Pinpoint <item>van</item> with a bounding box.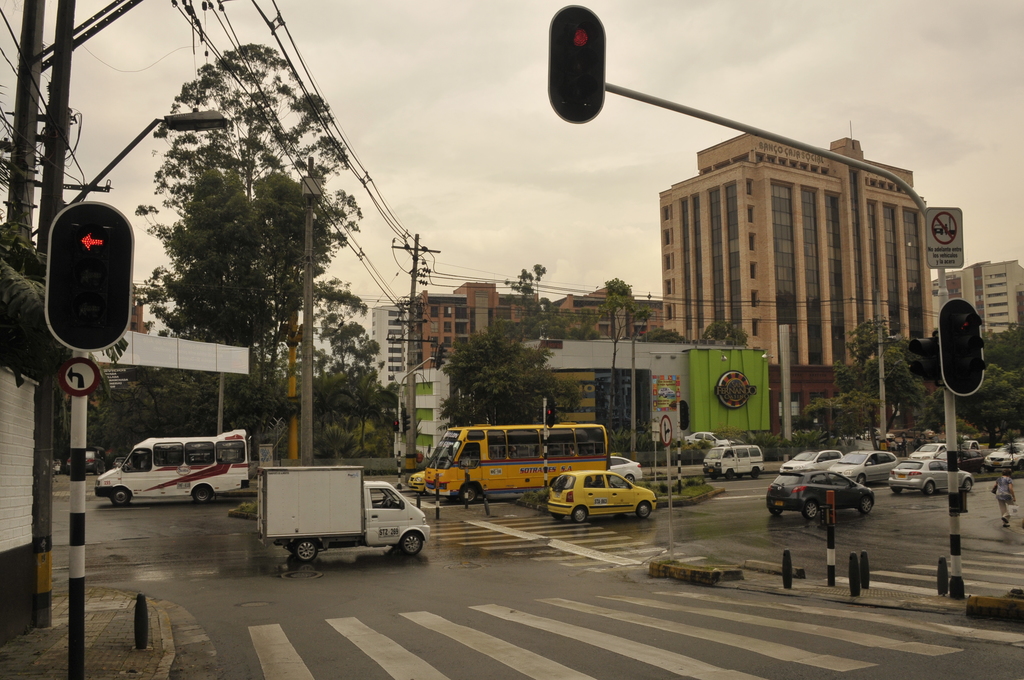
locate(92, 429, 252, 508).
